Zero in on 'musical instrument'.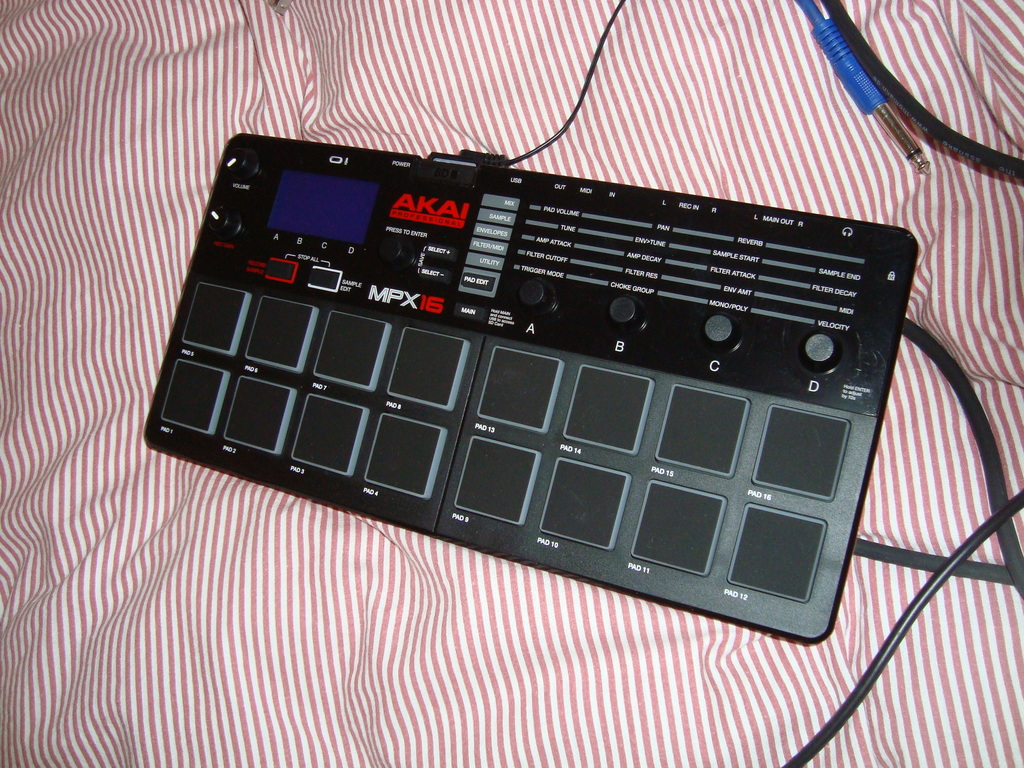
Zeroed in: select_region(138, 132, 920, 645).
